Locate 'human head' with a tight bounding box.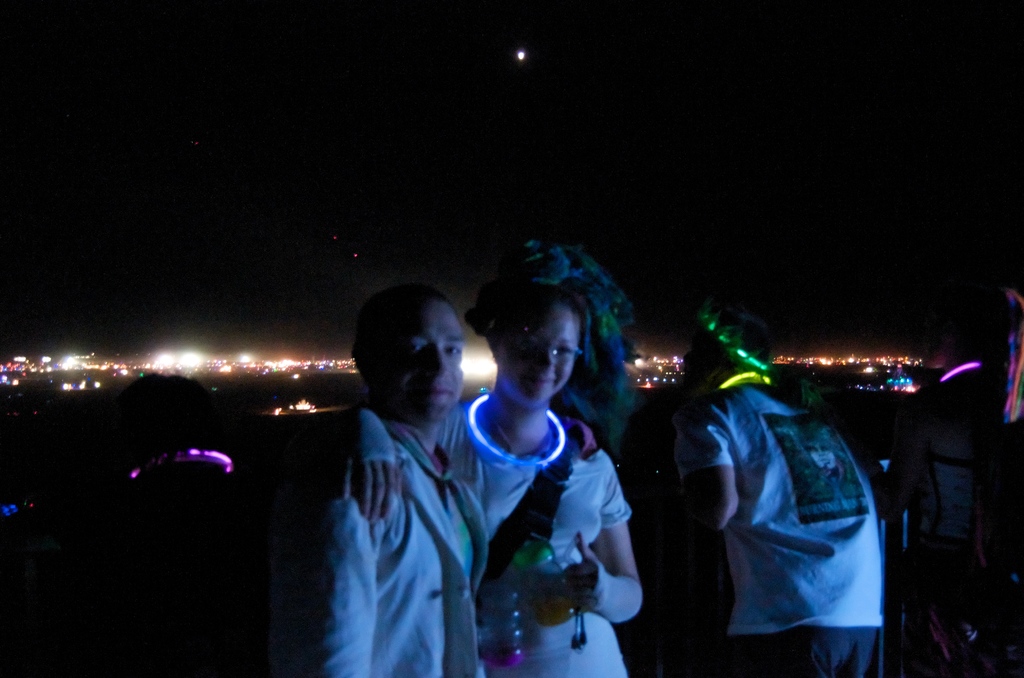
<bbox>488, 287, 575, 404</bbox>.
